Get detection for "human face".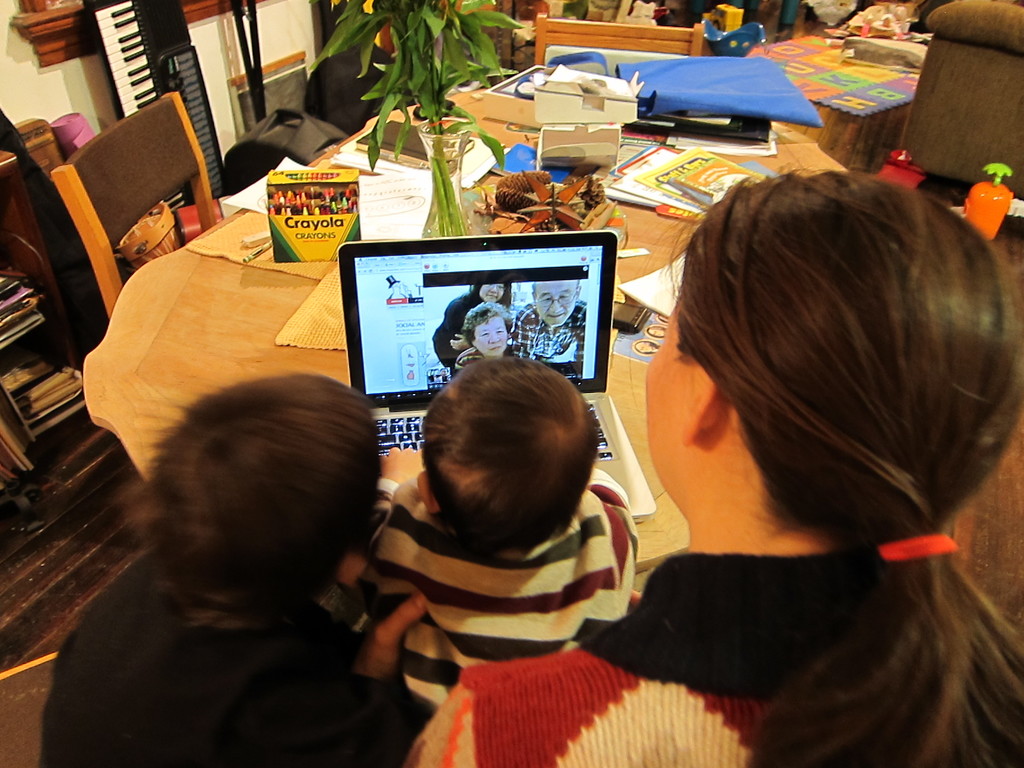
Detection: (479, 280, 508, 300).
